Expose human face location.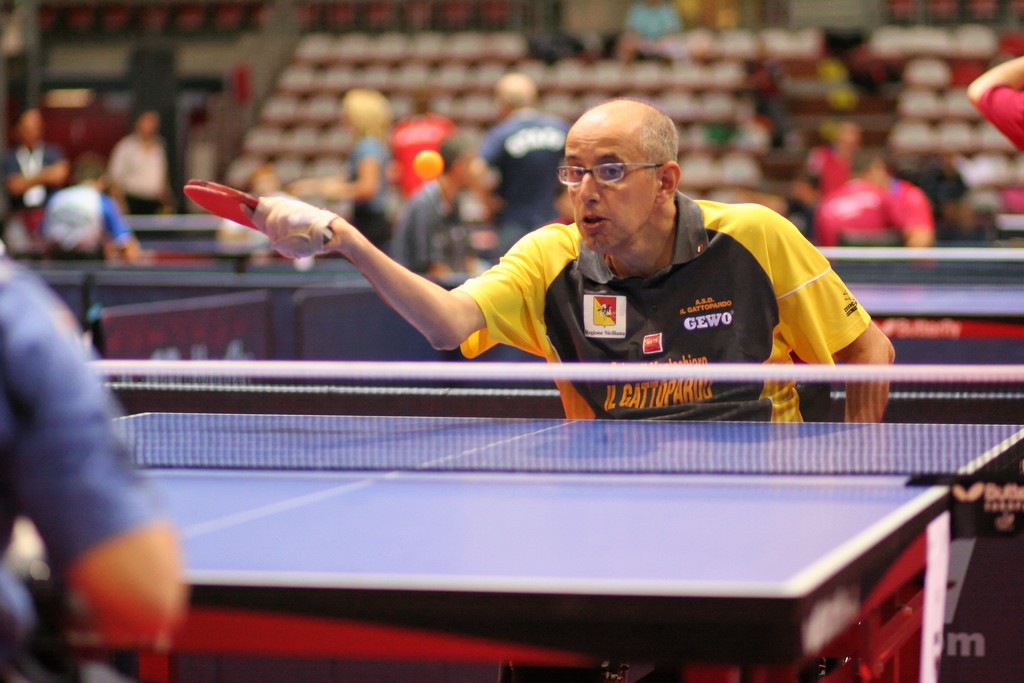
Exposed at (563,136,655,251).
